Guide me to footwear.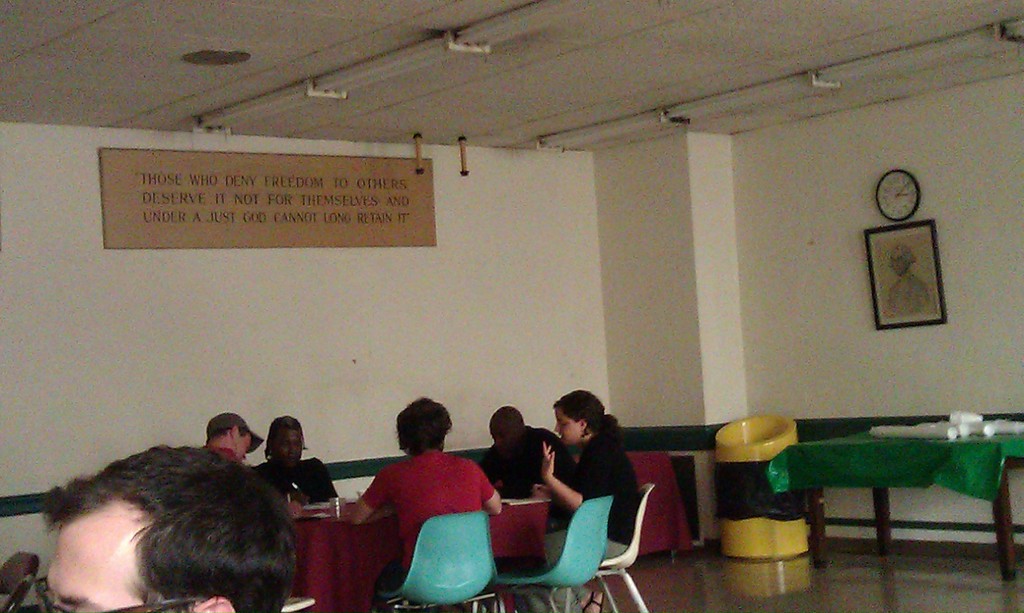
Guidance: locate(582, 587, 609, 612).
